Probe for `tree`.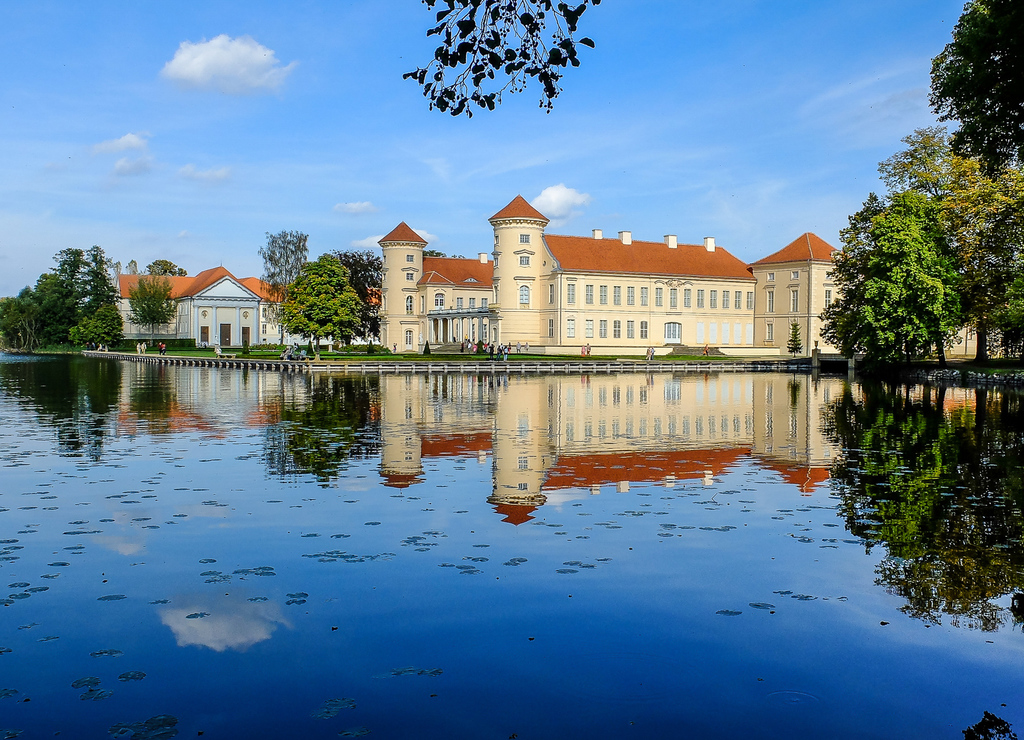
Probe result: l=140, t=254, r=189, b=282.
